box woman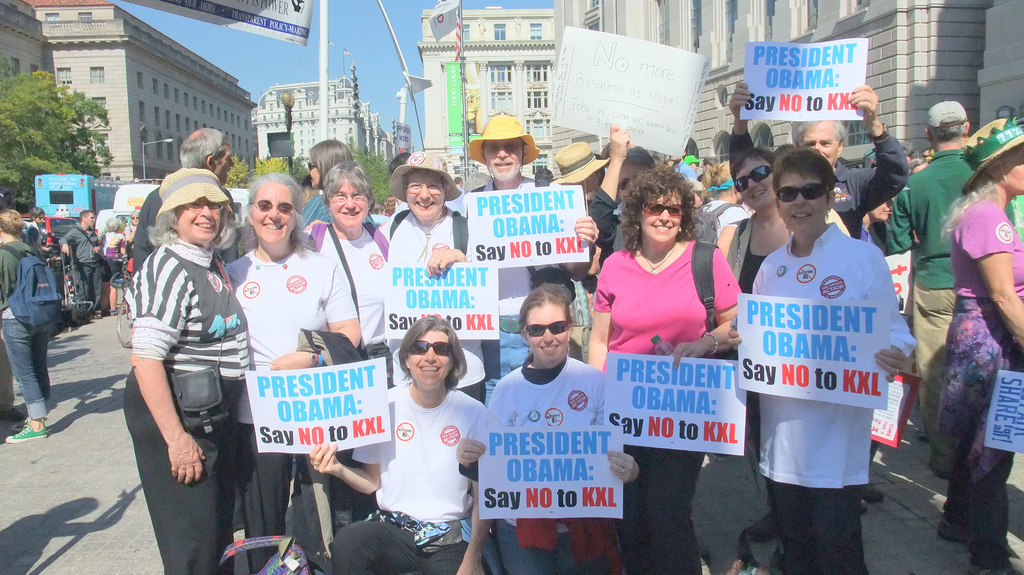
left=940, top=116, right=1022, bottom=573
